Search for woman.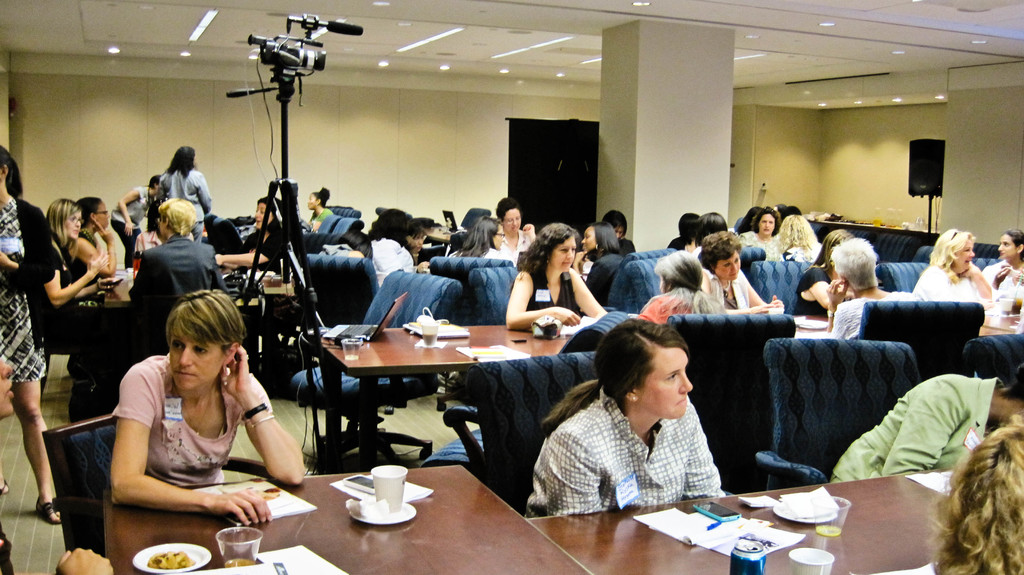
Found at x1=163, y1=145, x2=214, y2=241.
